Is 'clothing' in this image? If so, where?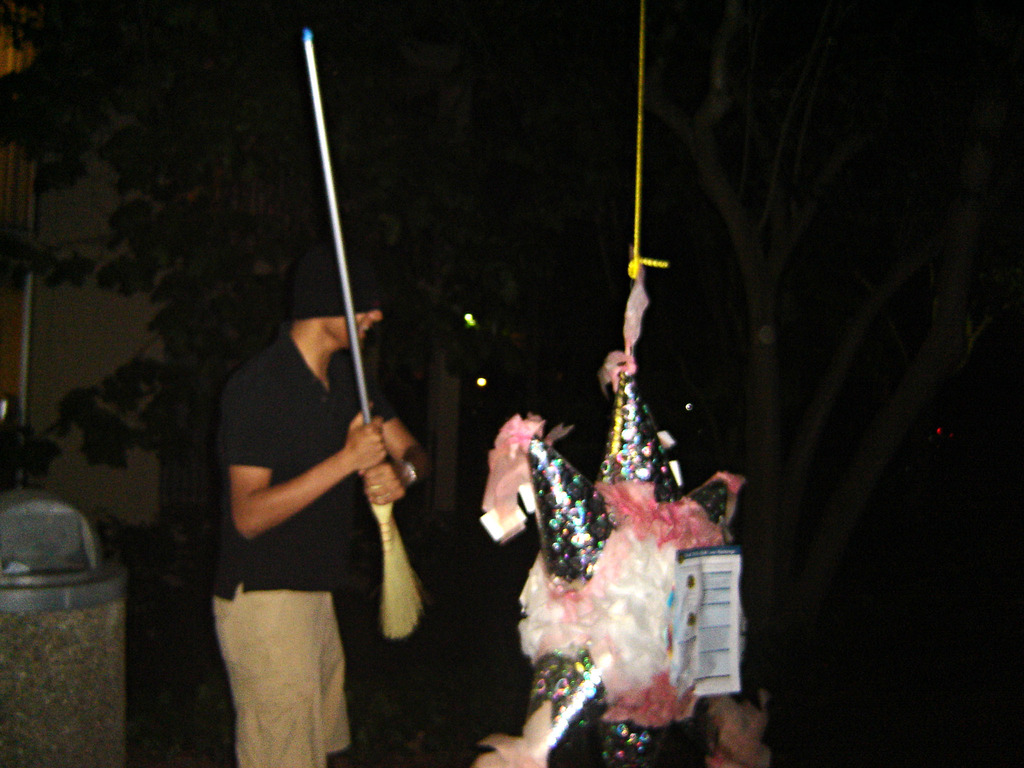
Yes, at (x1=193, y1=310, x2=465, y2=710).
